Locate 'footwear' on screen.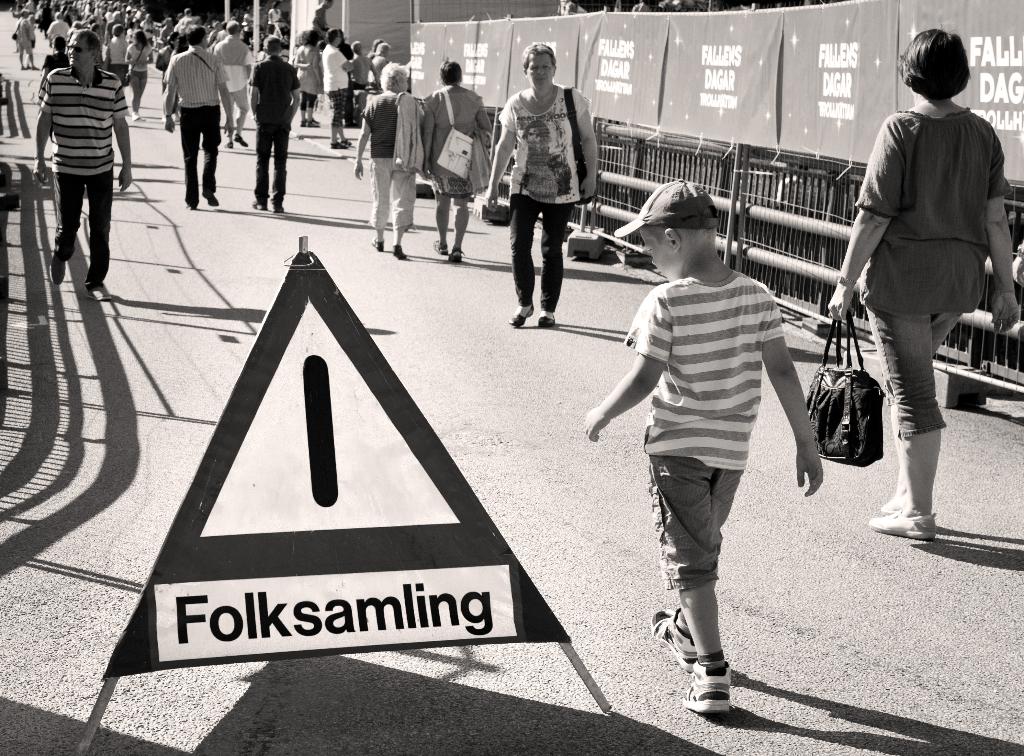
On screen at [447,246,467,262].
